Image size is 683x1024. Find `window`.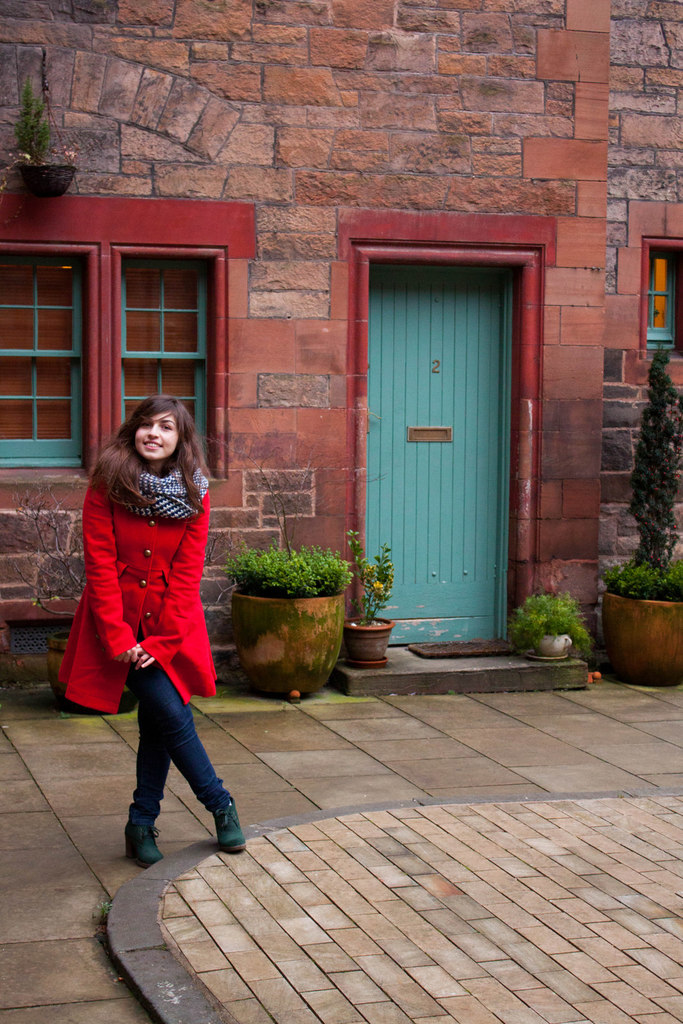
region(0, 188, 253, 478).
